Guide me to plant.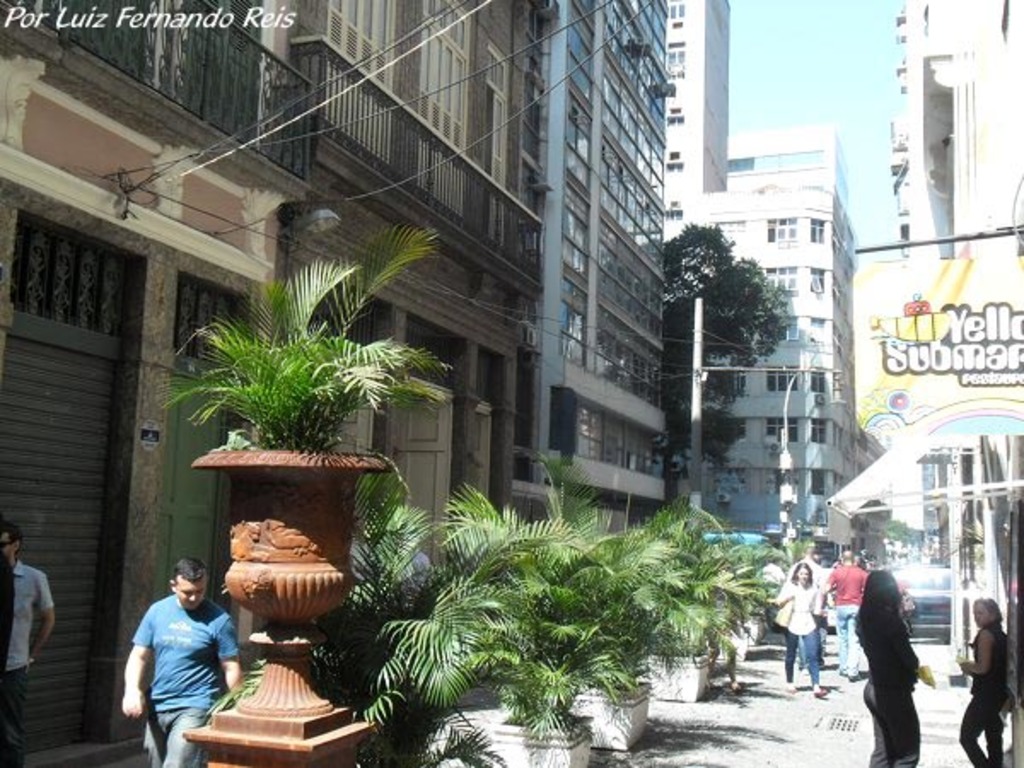
Guidance: (left=329, top=473, right=505, bottom=766).
